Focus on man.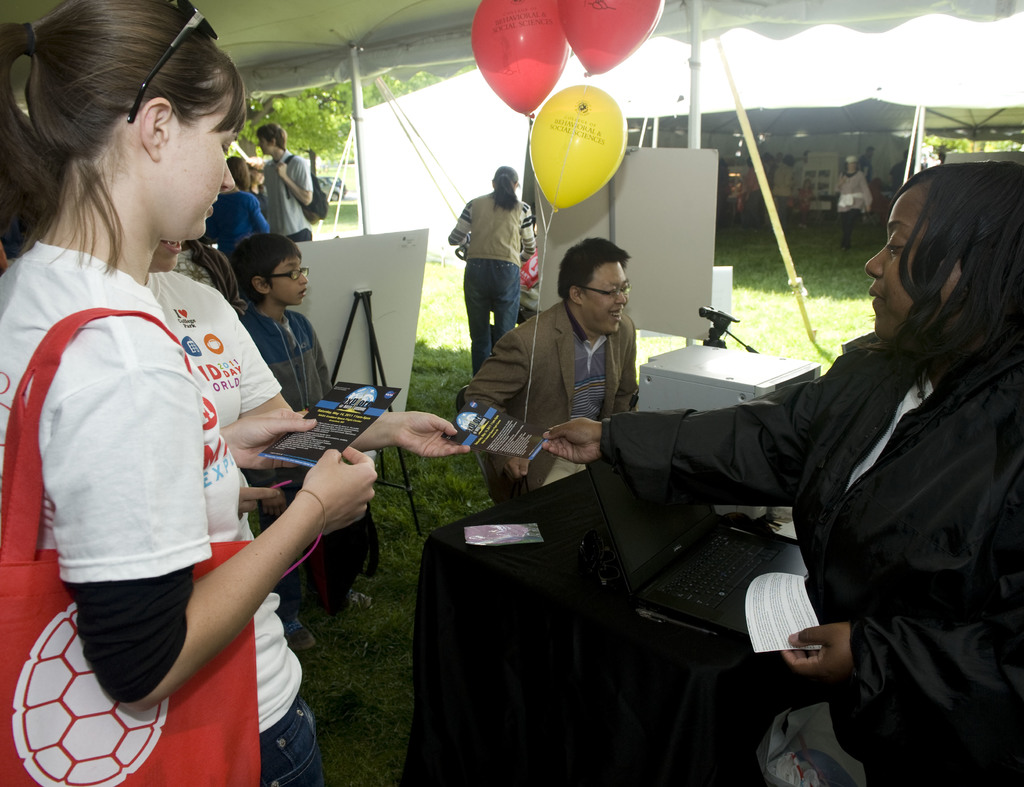
Focused at (460,238,641,511).
